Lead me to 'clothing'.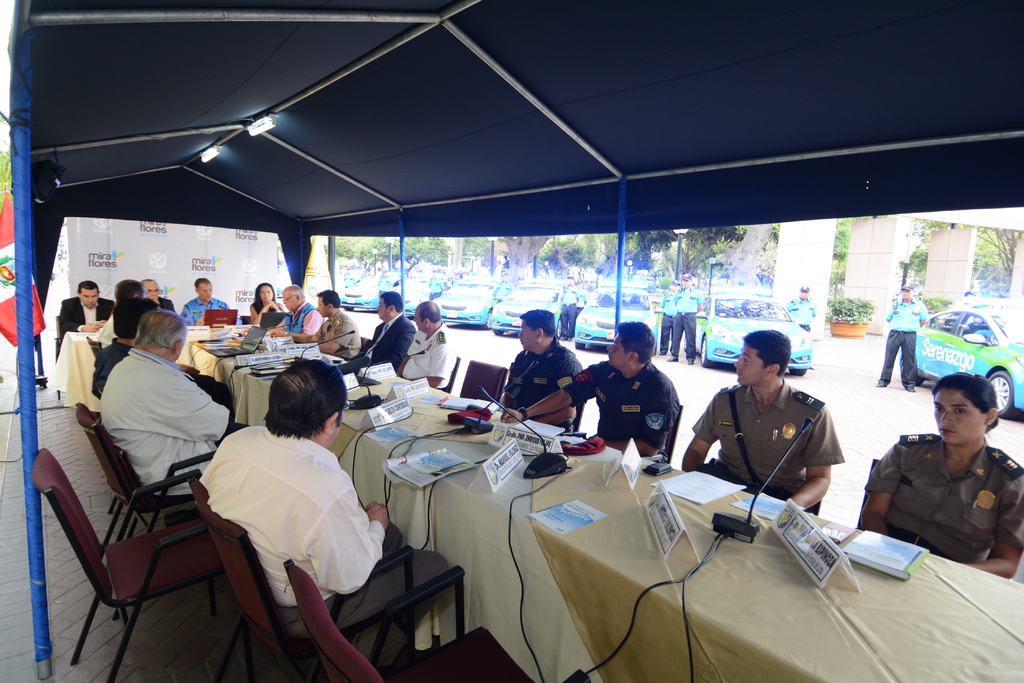
Lead to 252 299 283 320.
